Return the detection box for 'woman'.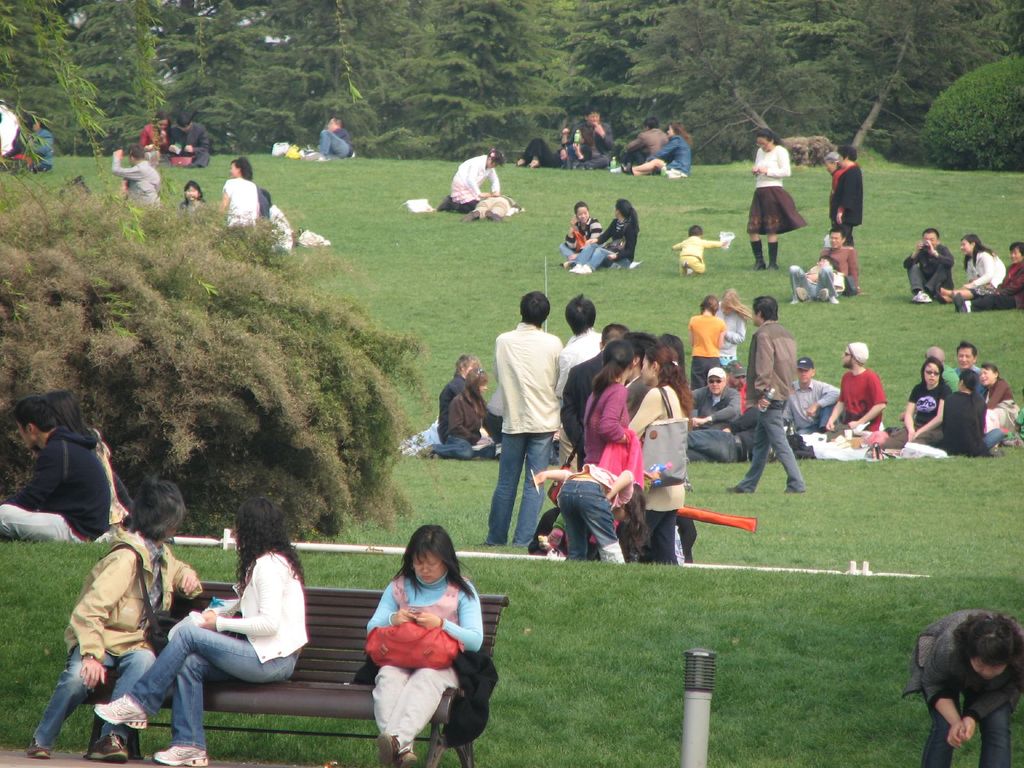
888:356:954:452.
